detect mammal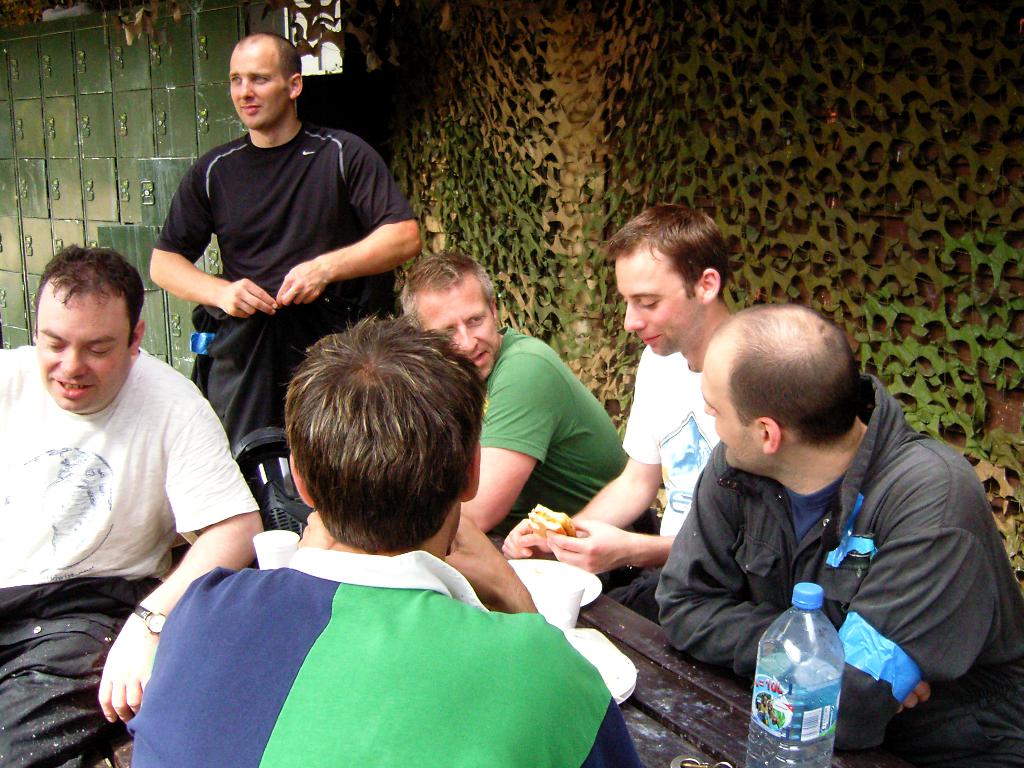
BBox(0, 239, 264, 767)
